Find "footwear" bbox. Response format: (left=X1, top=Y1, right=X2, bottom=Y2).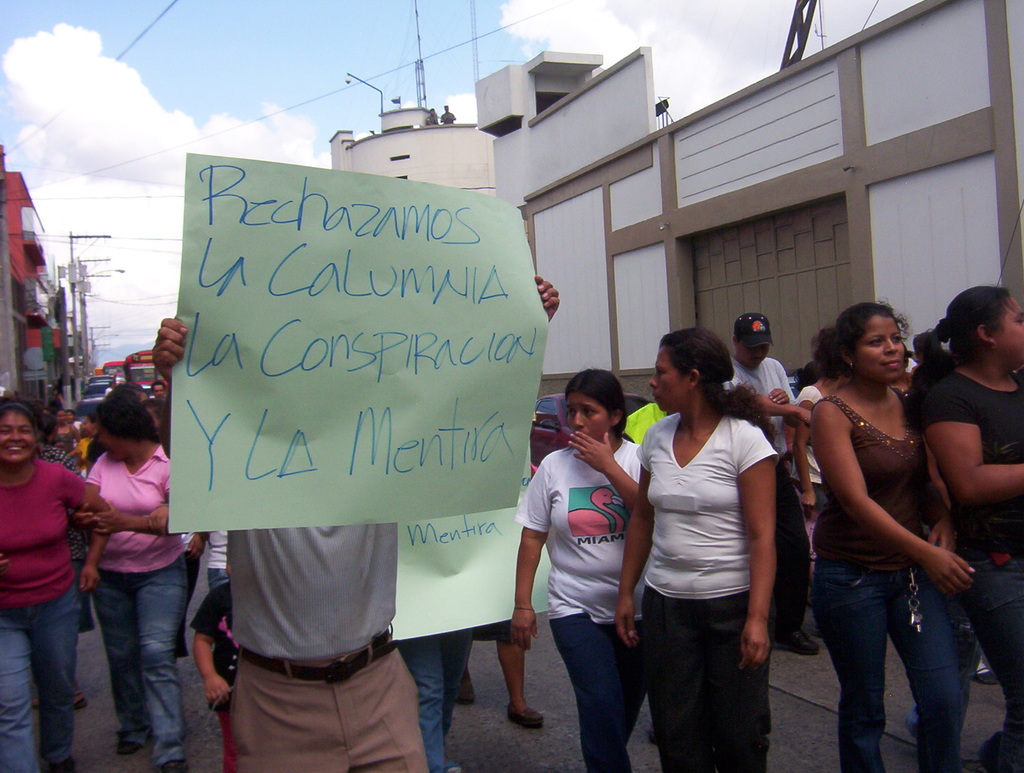
(left=118, top=740, right=141, bottom=754).
